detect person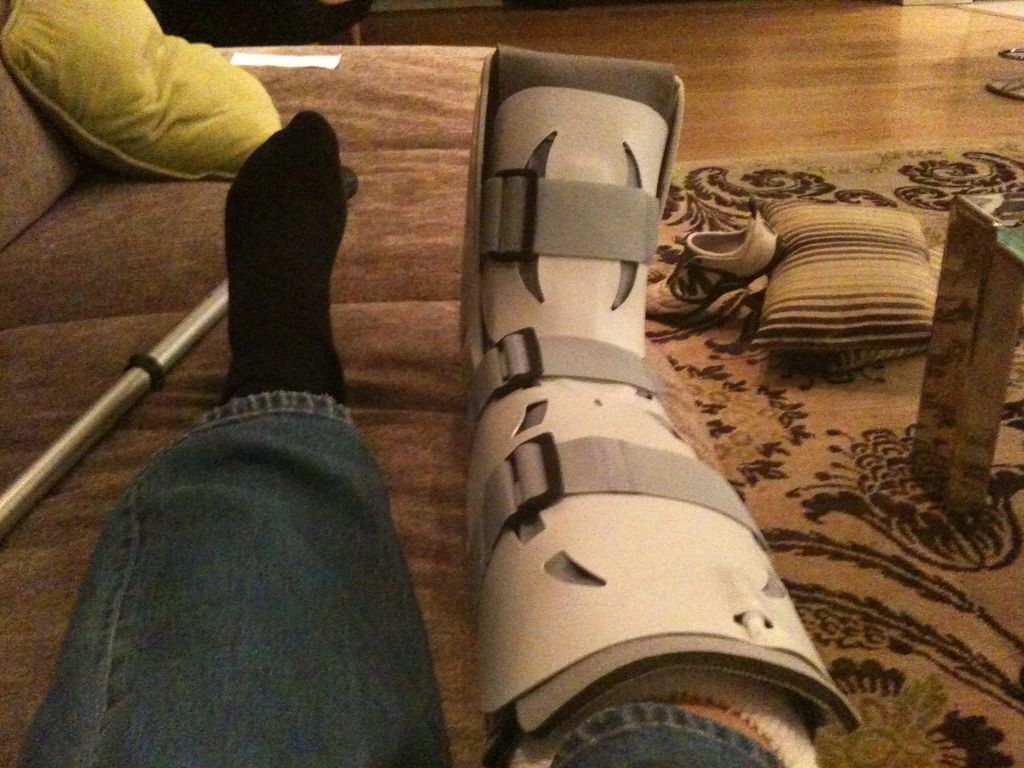
bbox=(1, 35, 871, 767)
